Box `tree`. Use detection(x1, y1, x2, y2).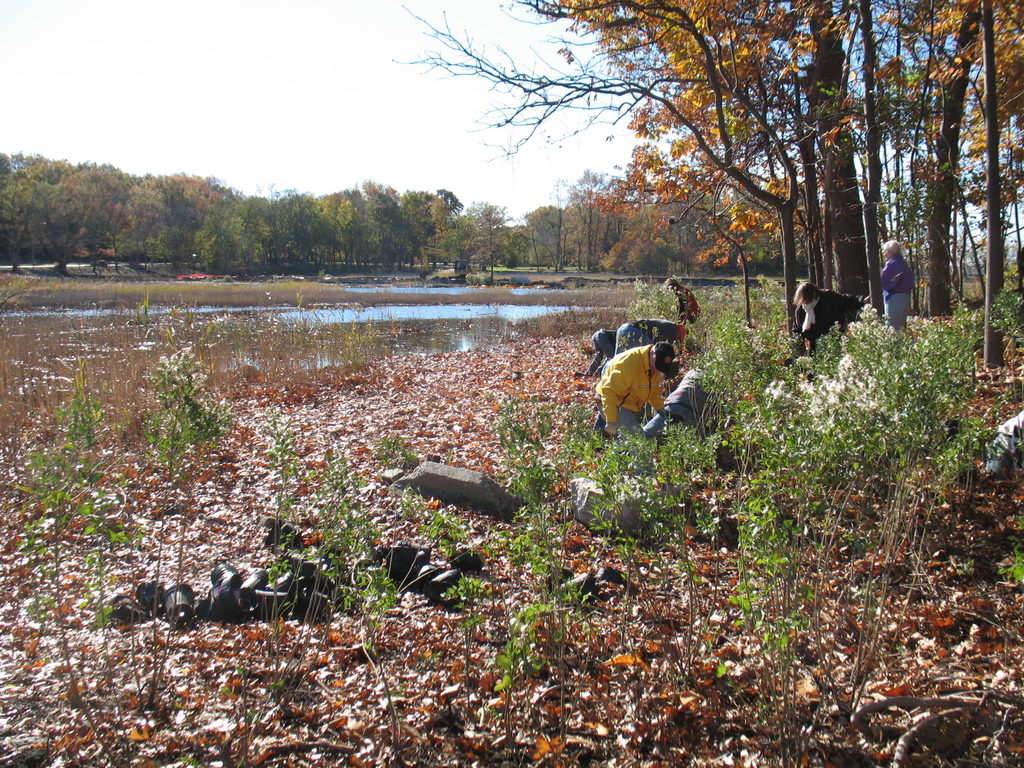
detection(971, 0, 1023, 377).
